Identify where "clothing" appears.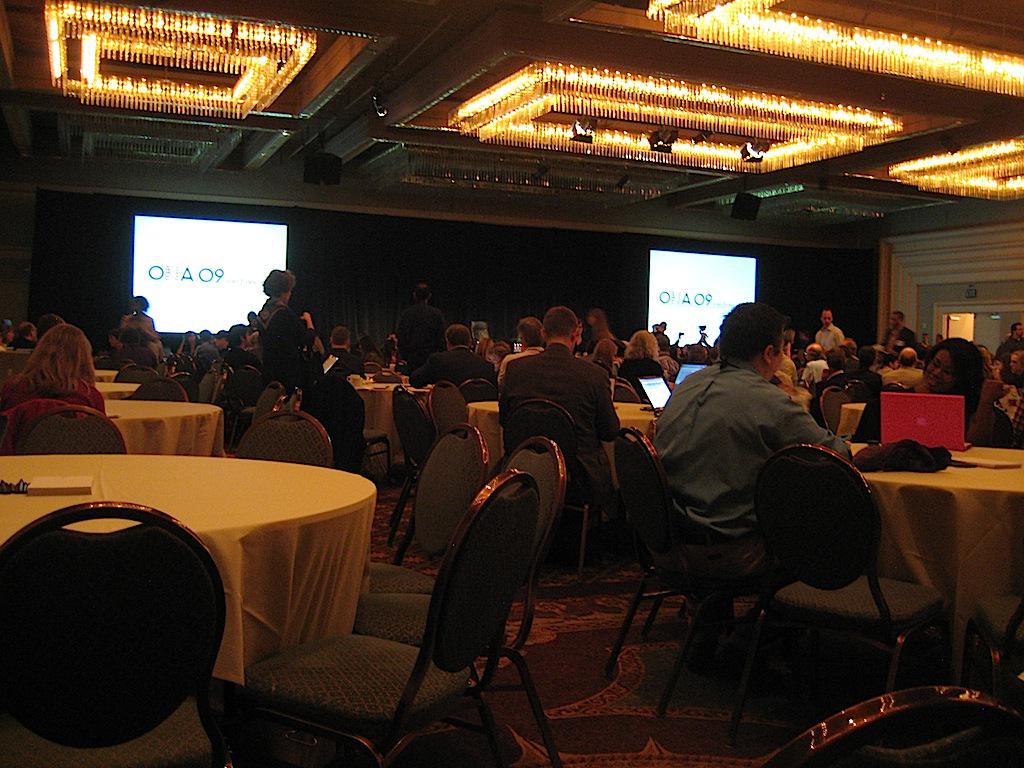
Appears at x1=315 y1=345 x2=358 y2=382.
